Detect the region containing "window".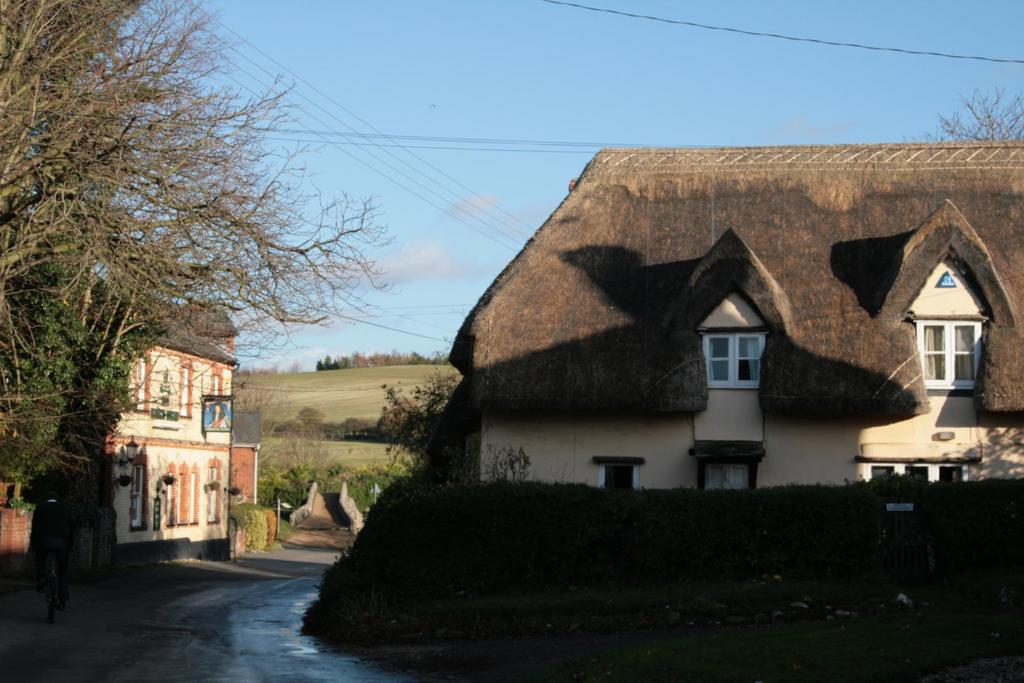
BBox(176, 364, 195, 416).
